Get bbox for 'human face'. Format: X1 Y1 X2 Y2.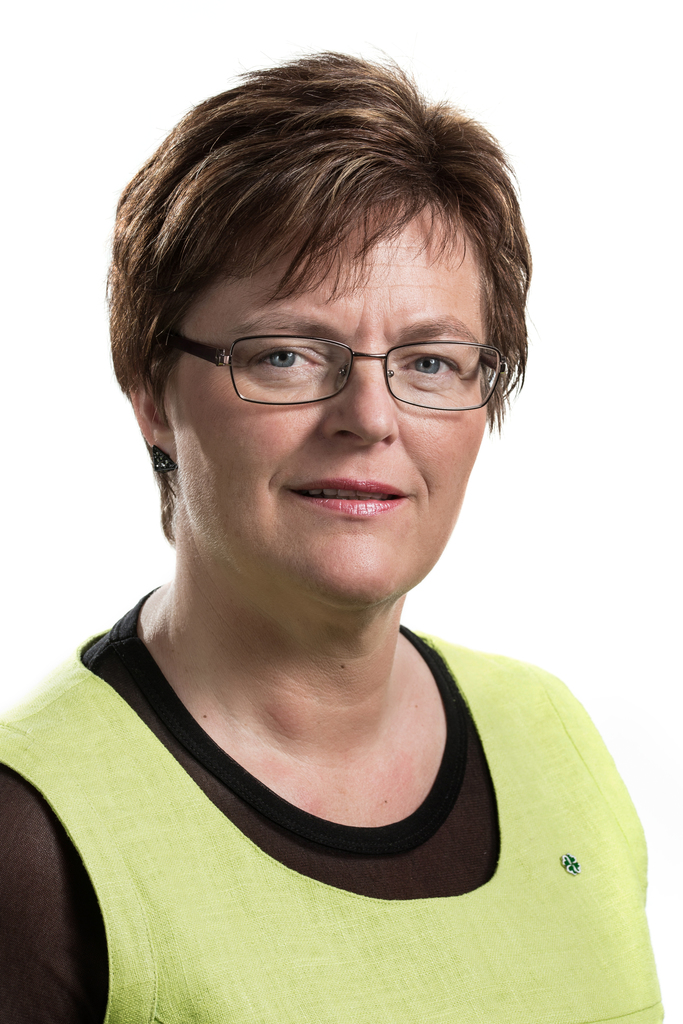
174 198 490 609.
